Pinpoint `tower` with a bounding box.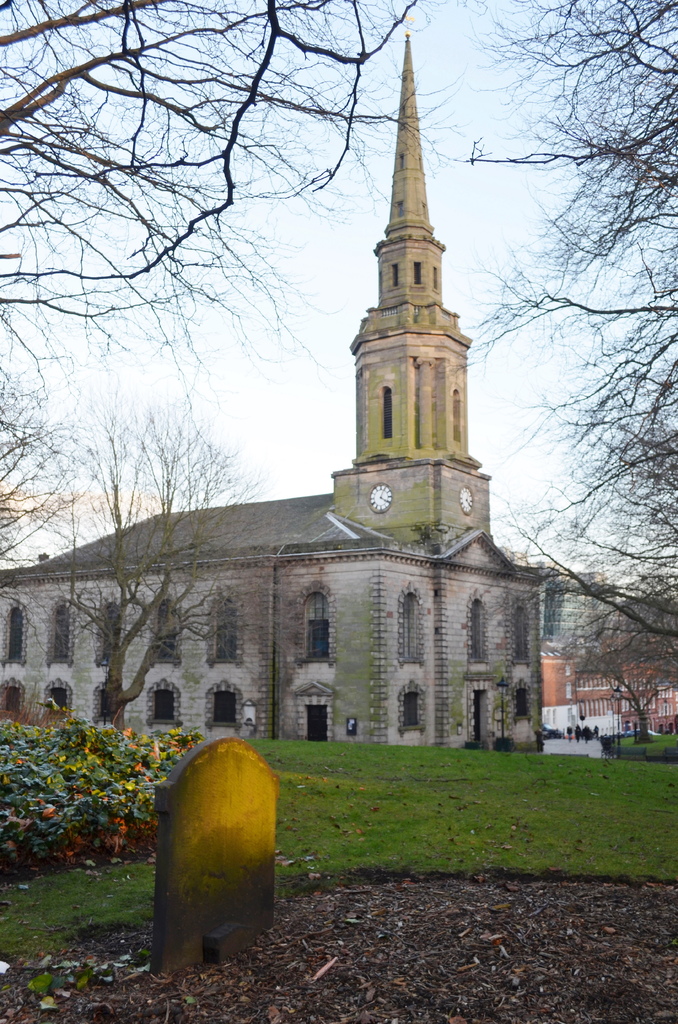
(305, 48, 513, 645).
